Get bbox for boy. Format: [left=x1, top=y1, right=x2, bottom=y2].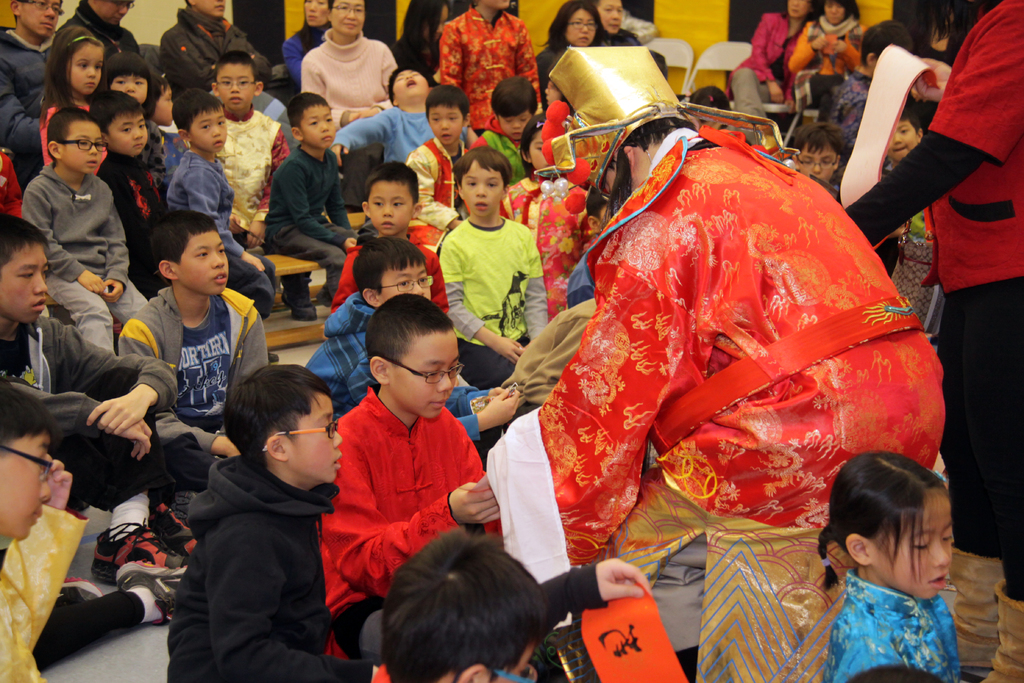
[left=88, top=90, right=170, bottom=299].
